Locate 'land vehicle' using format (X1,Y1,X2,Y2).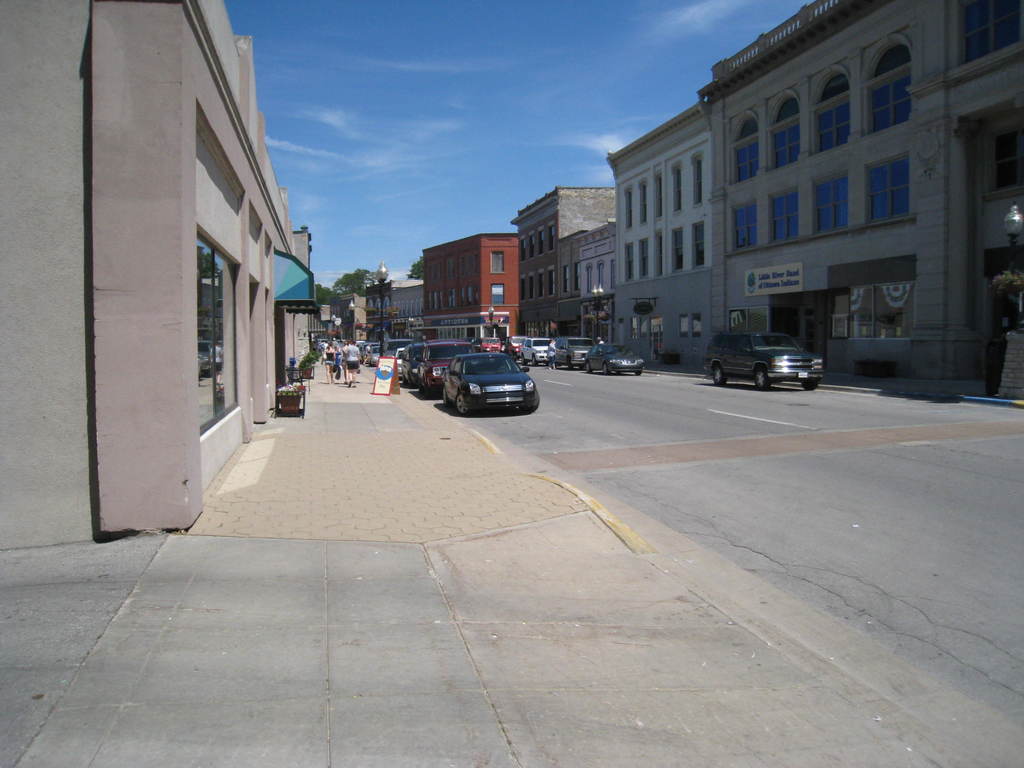
(382,337,415,358).
